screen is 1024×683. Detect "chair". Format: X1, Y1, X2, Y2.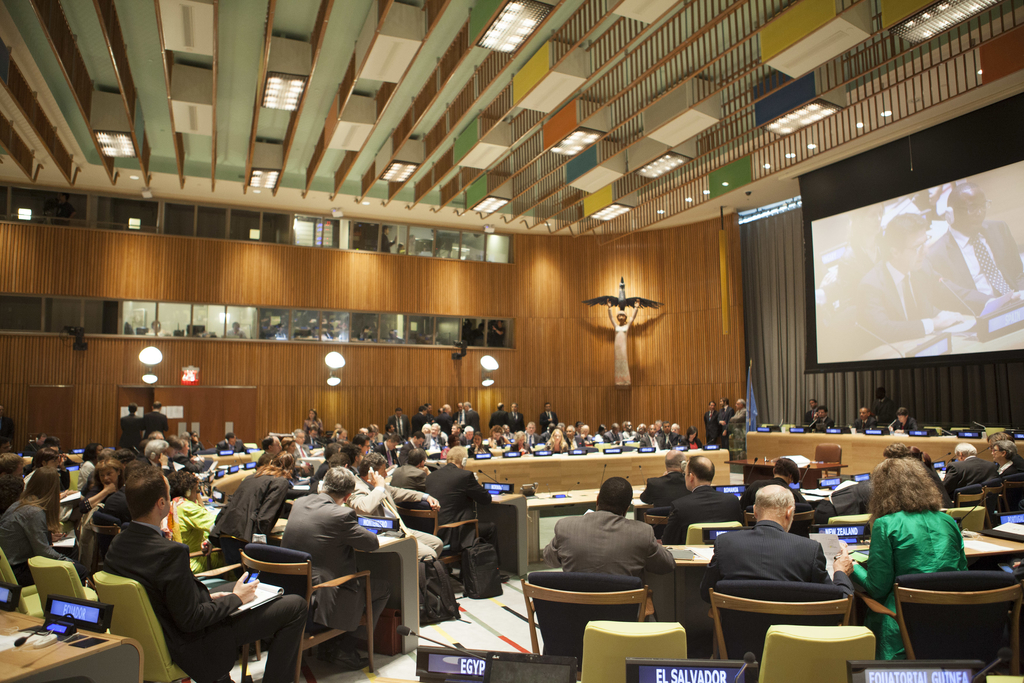
524, 571, 651, 682.
